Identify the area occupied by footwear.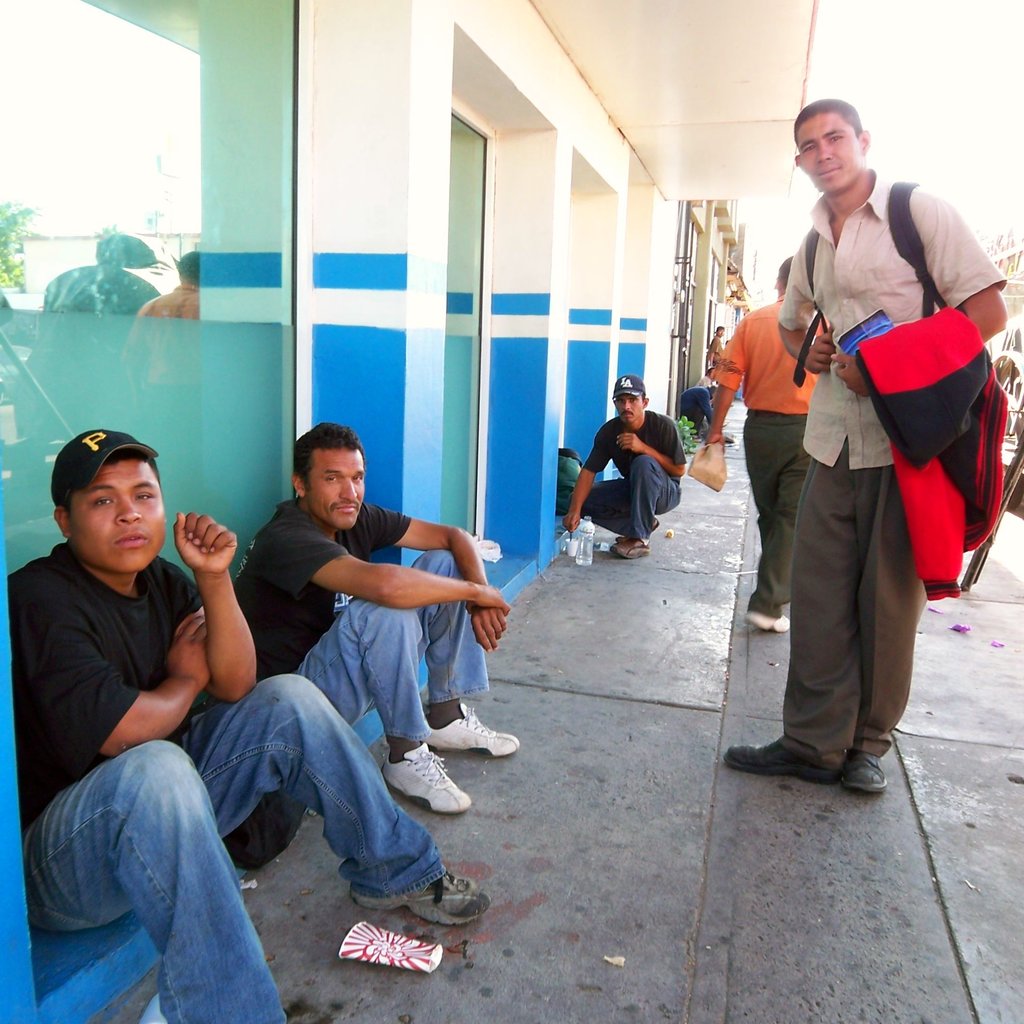
Area: rect(610, 538, 652, 561).
